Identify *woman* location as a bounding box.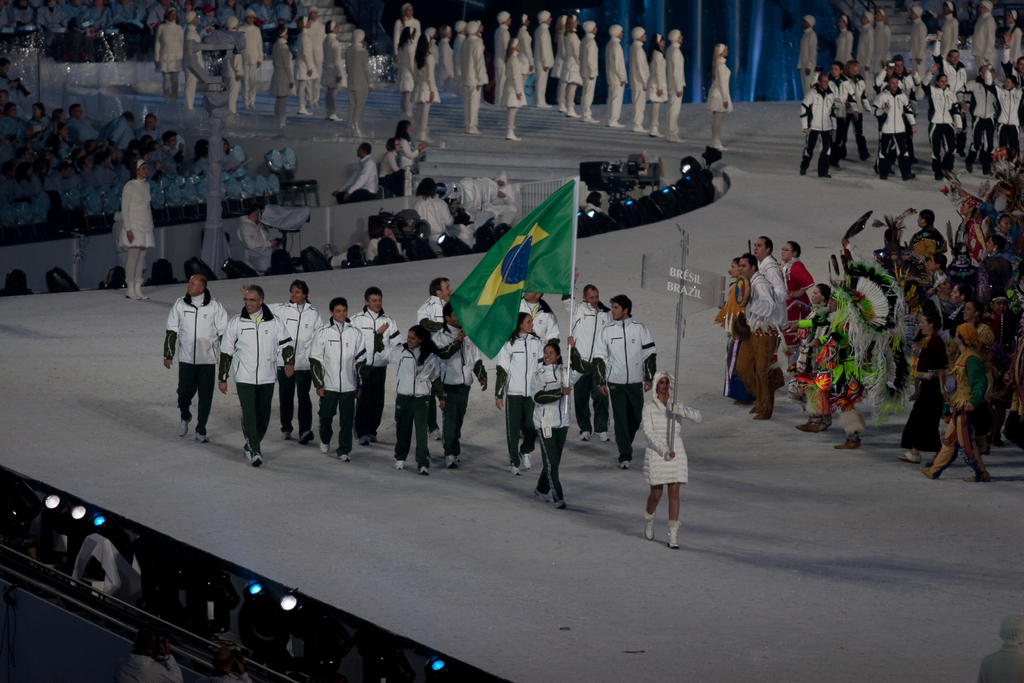
pyautogui.locateOnScreen(123, 158, 152, 296).
